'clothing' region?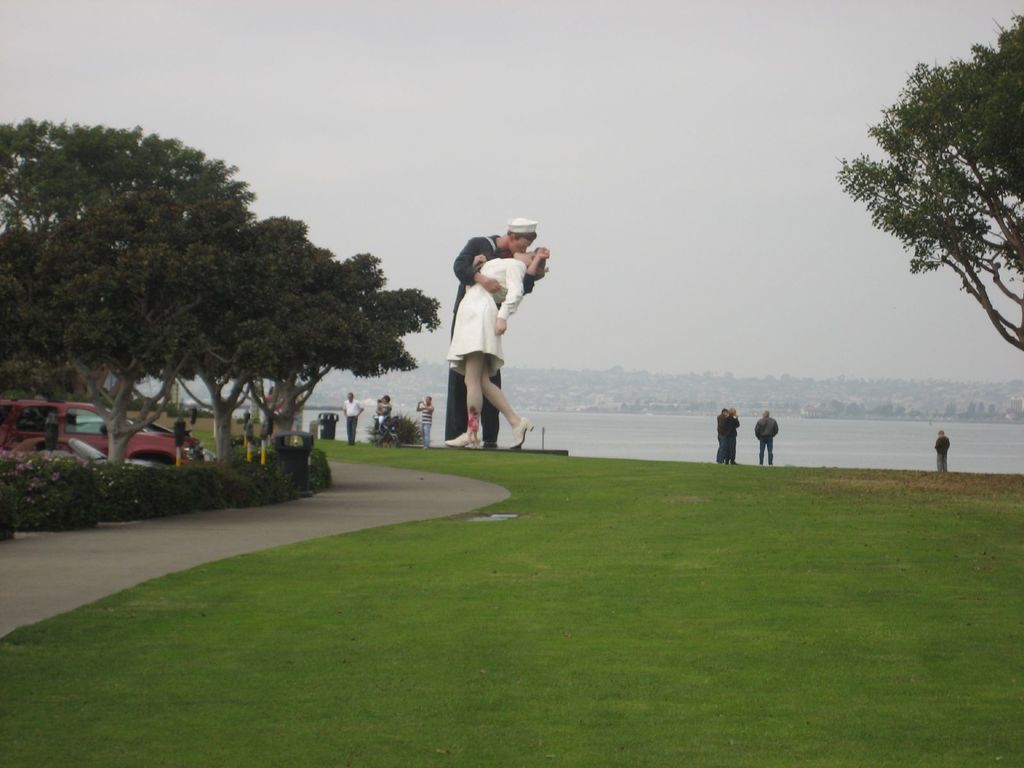
pyautogui.locateOnScreen(419, 403, 434, 443)
